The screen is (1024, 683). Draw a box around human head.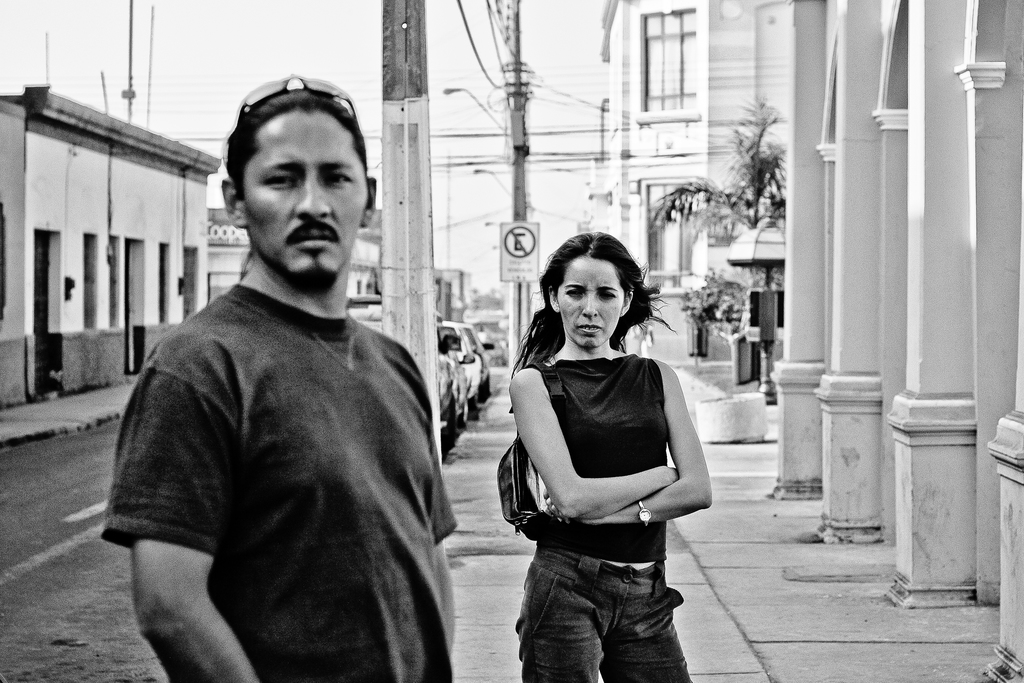
<box>547,231,644,349</box>.
